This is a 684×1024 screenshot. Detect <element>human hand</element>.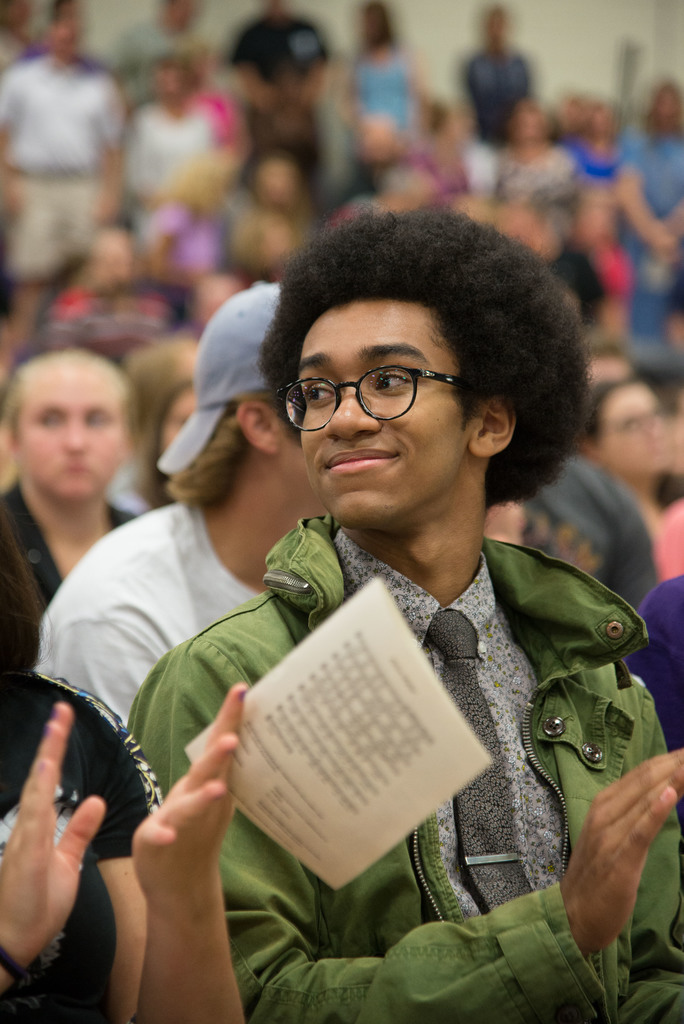
rect(555, 743, 683, 958).
